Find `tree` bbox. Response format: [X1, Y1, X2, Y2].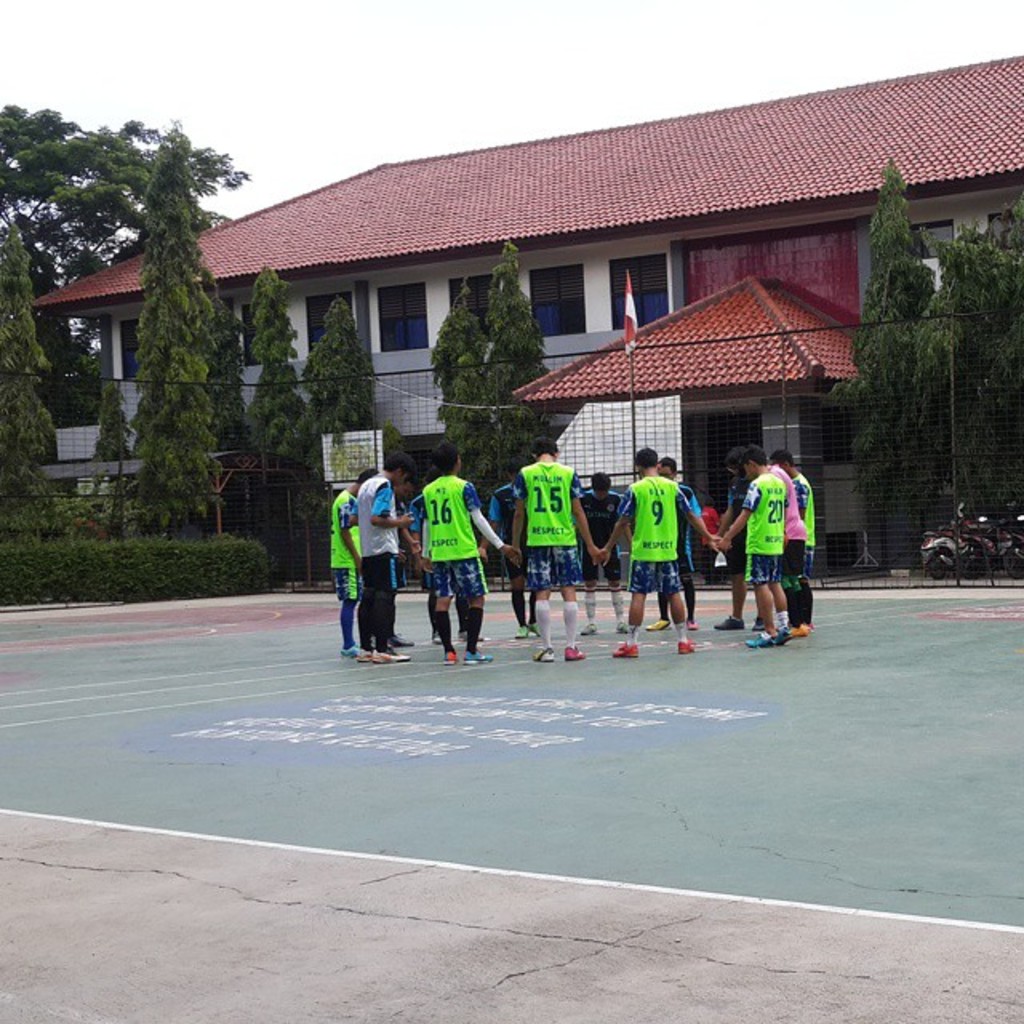
[422, 280, 494, 502].
